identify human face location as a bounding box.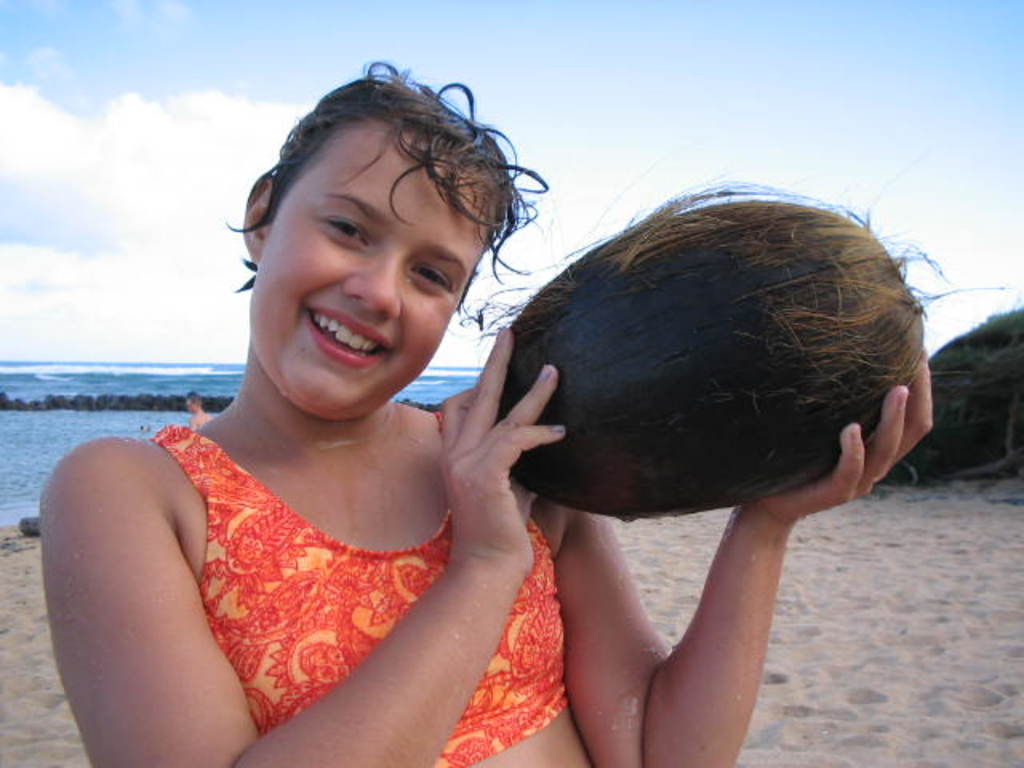
{"left": 248, "top": 122, "right": 482, "bottom": 422}.
